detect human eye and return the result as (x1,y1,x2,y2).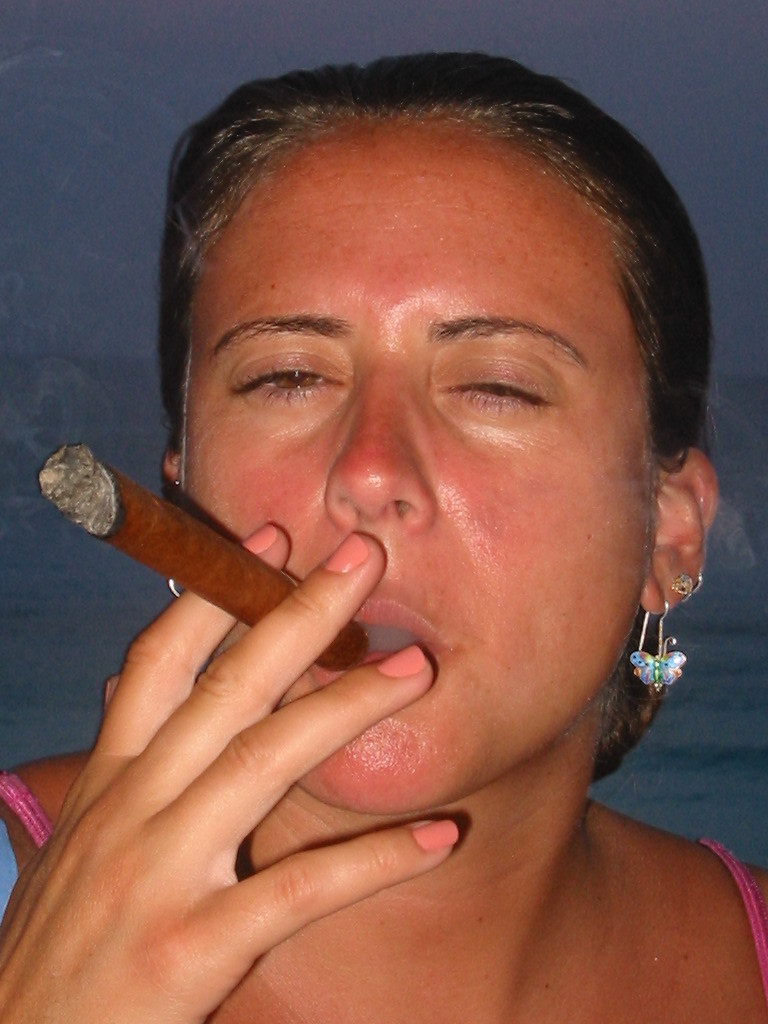
(229,343,348,411).
